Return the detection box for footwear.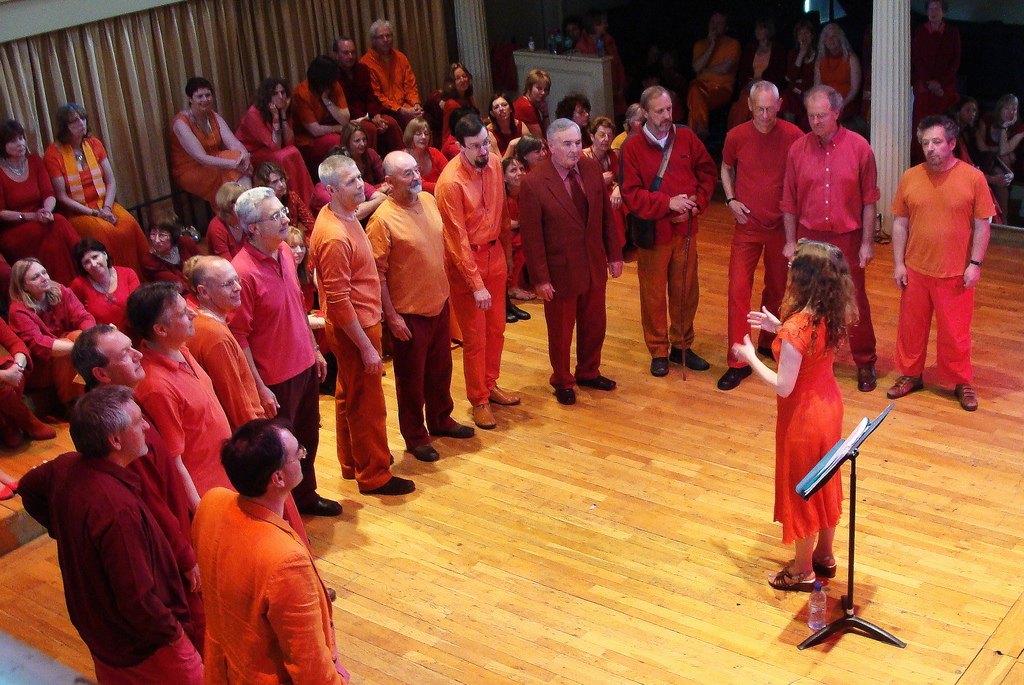
box=[576, 377, 616, 392].
